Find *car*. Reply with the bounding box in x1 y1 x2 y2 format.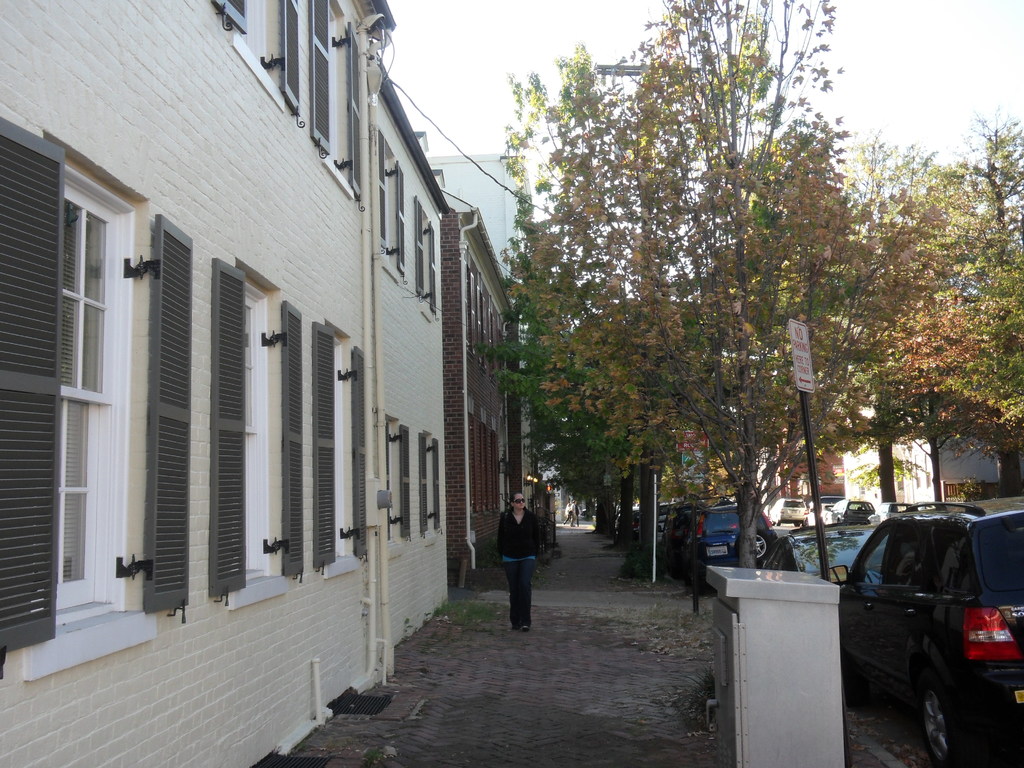
661 483 774 589.
